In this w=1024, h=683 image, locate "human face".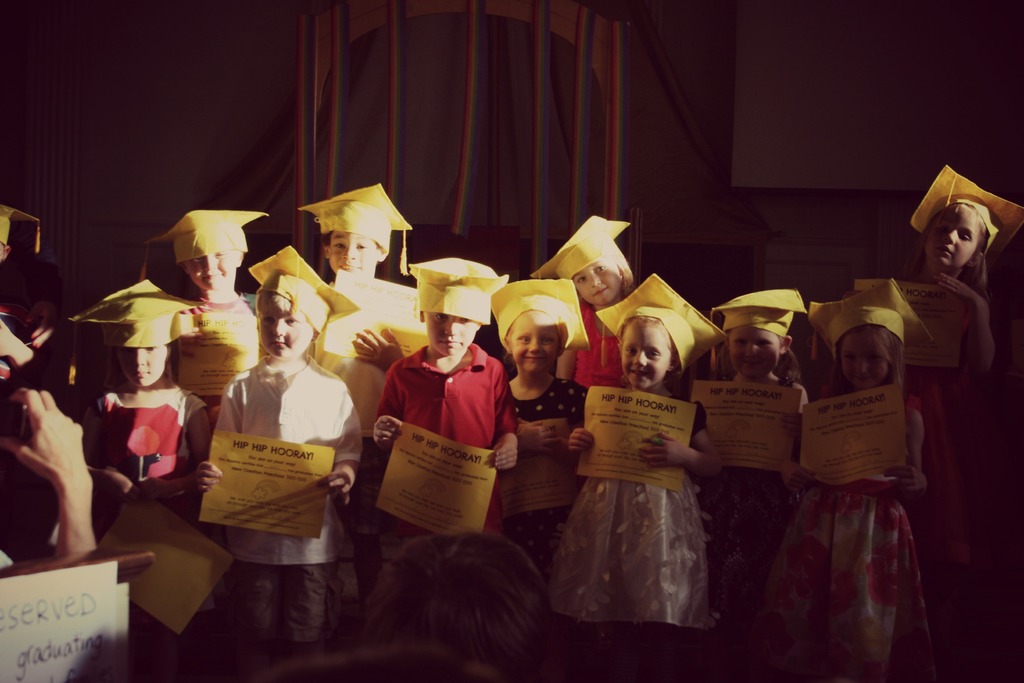
Bounding box: x1=326, y1=234, x2=380, y2=274.
